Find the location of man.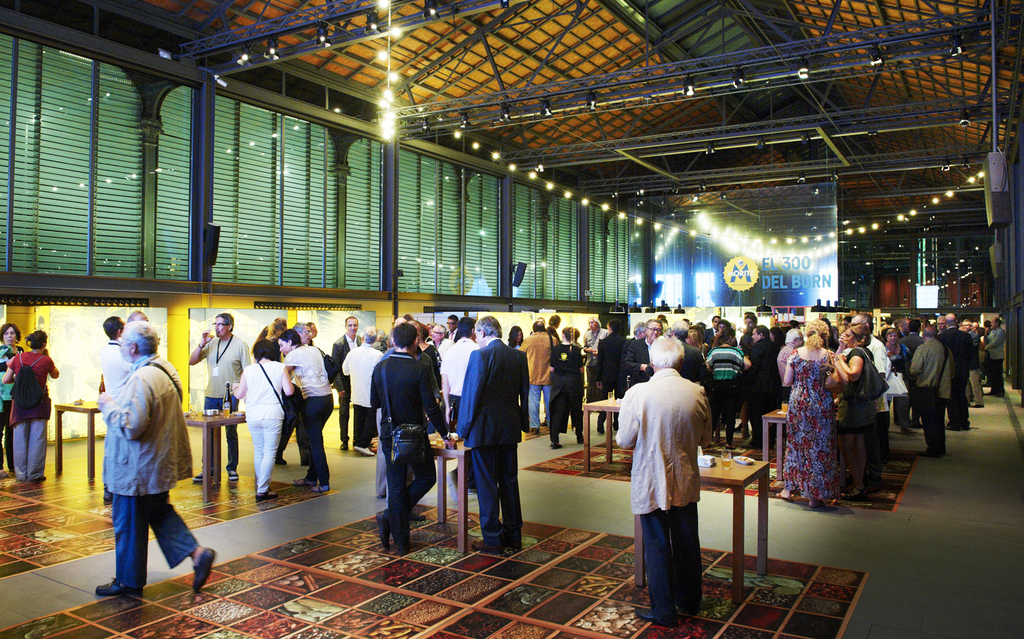
Location: region(714, 318, 737, 347).
